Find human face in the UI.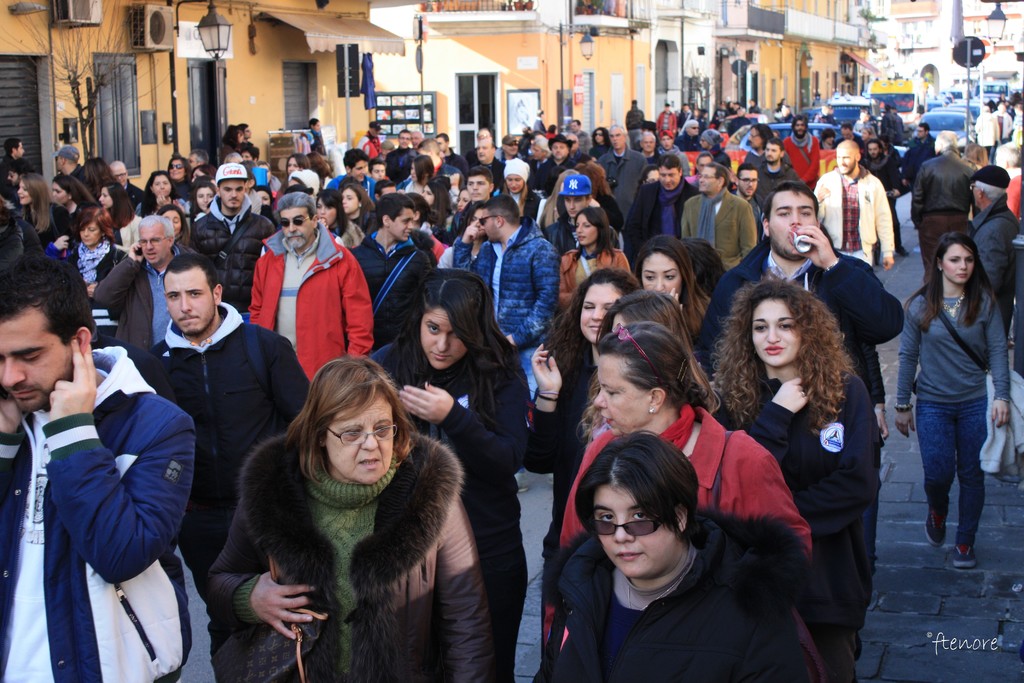
UI element at region(534, 146, 543, 158).
